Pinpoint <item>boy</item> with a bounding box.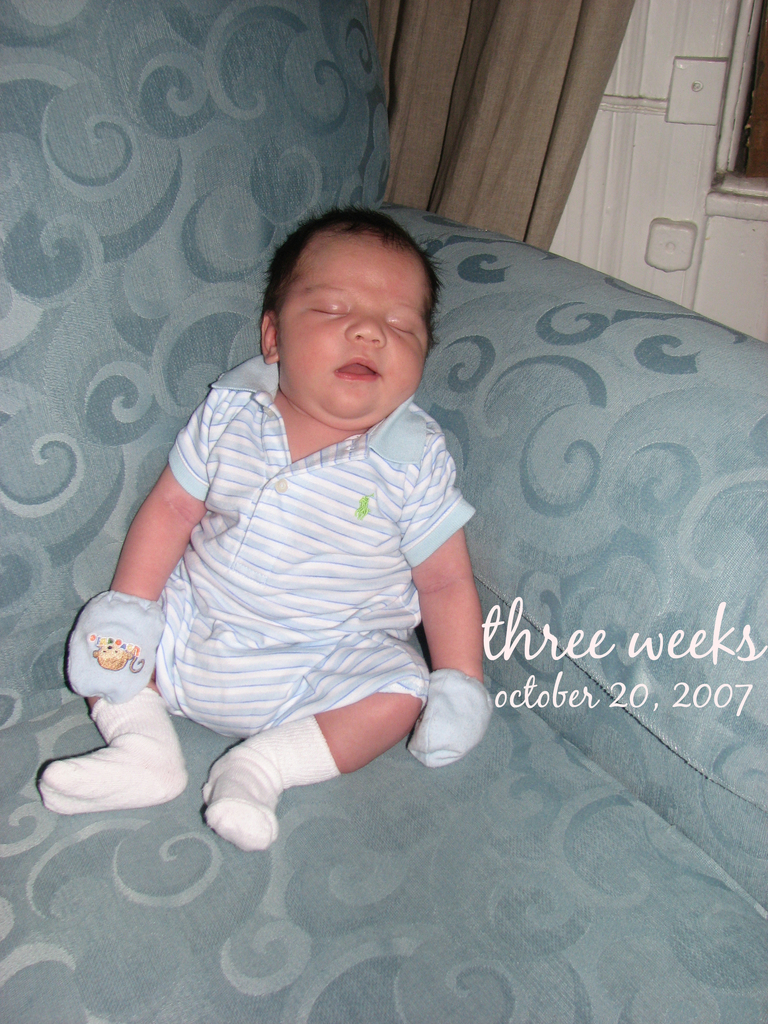
{"left": 39, "top": 205, "right": 493, "bottom": 848}.
